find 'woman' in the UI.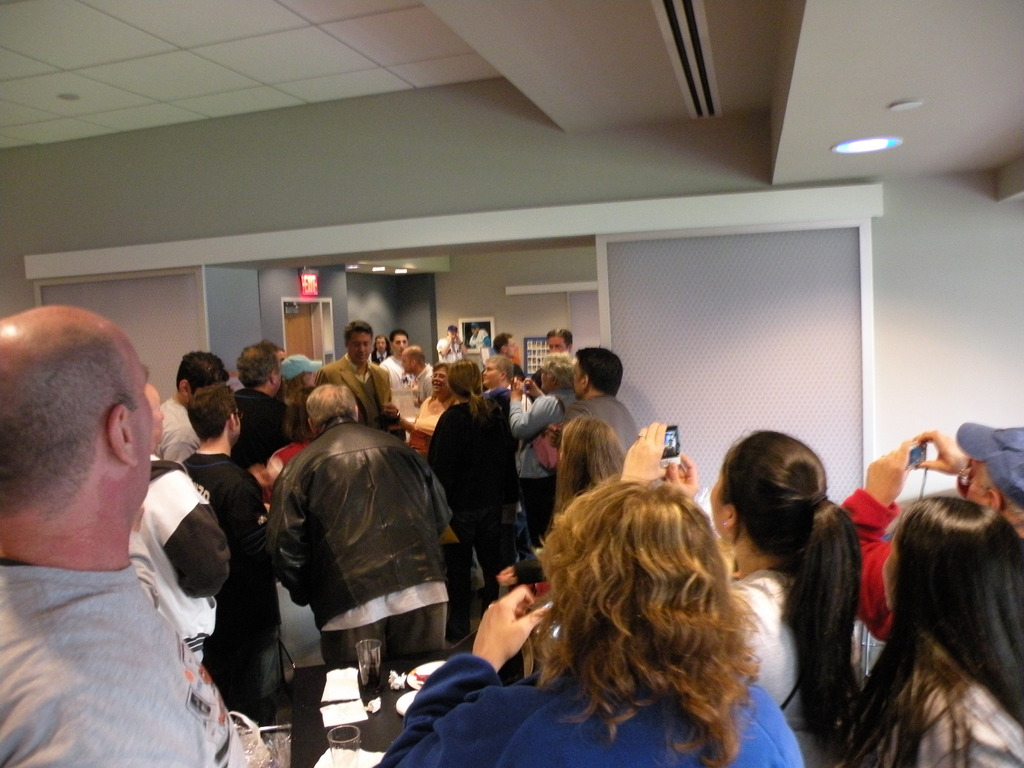
UI element at rect(850, 481, 1023, 767).
